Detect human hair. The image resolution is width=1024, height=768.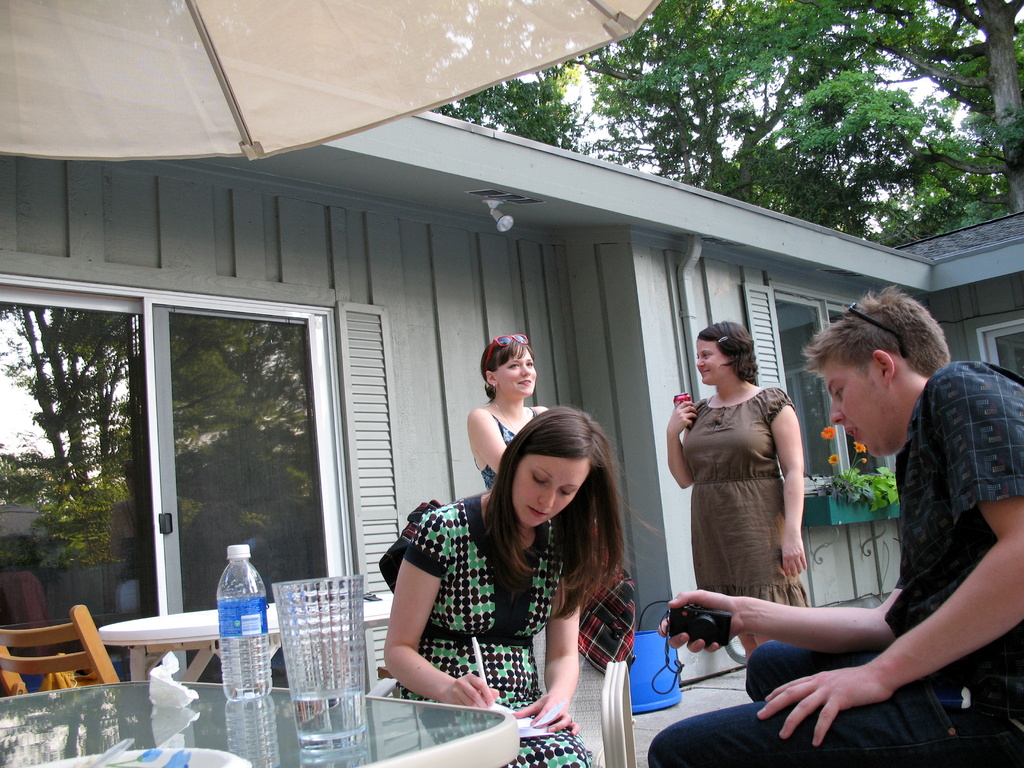
detection(477, 336, 536, 399).
